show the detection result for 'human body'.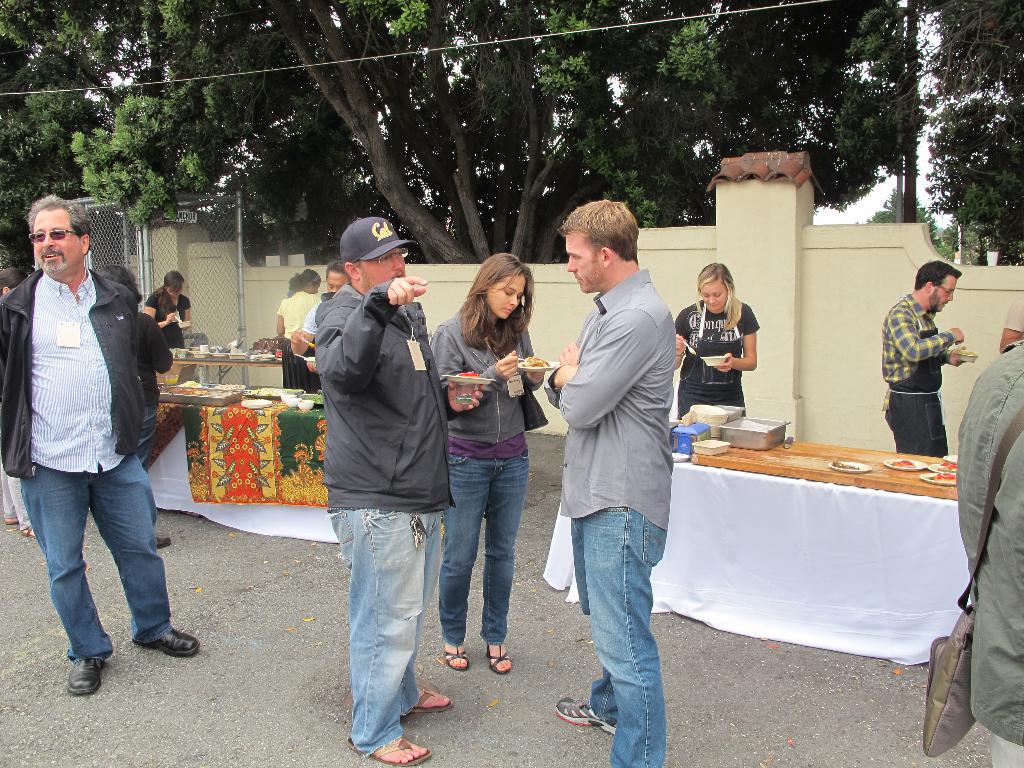
x1=671, y1=267, x2=759, y2=420.
